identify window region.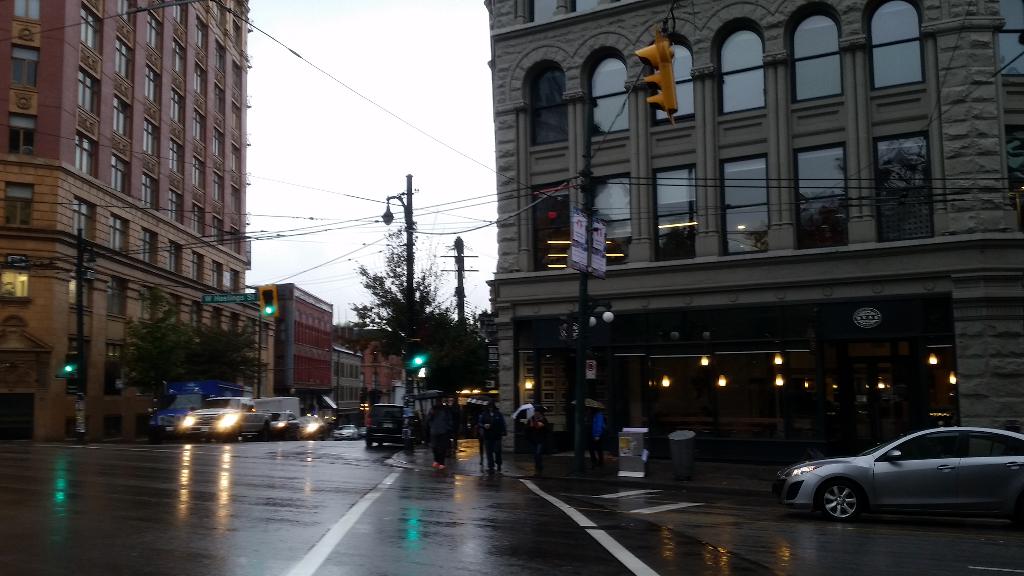
Region: l=68, t=277, r=95, b=307.
